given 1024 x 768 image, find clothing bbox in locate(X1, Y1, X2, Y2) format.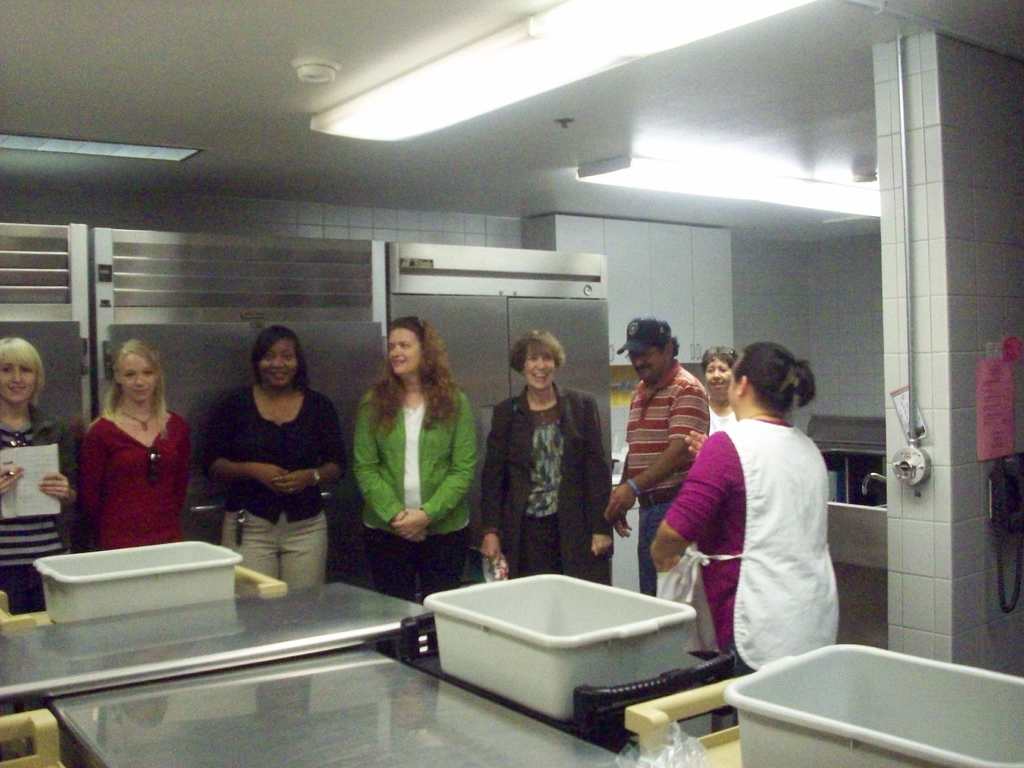
locate(710, 396, 741, 436).
